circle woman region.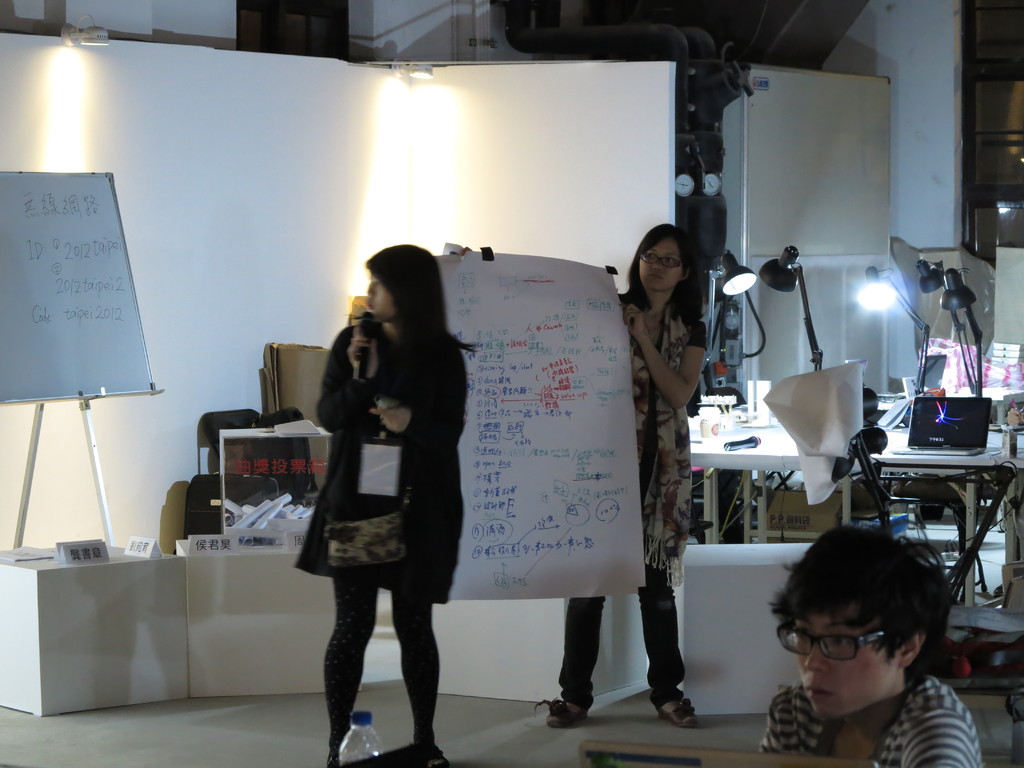
Region: left=292, top=237, right=467, bottom=767.
